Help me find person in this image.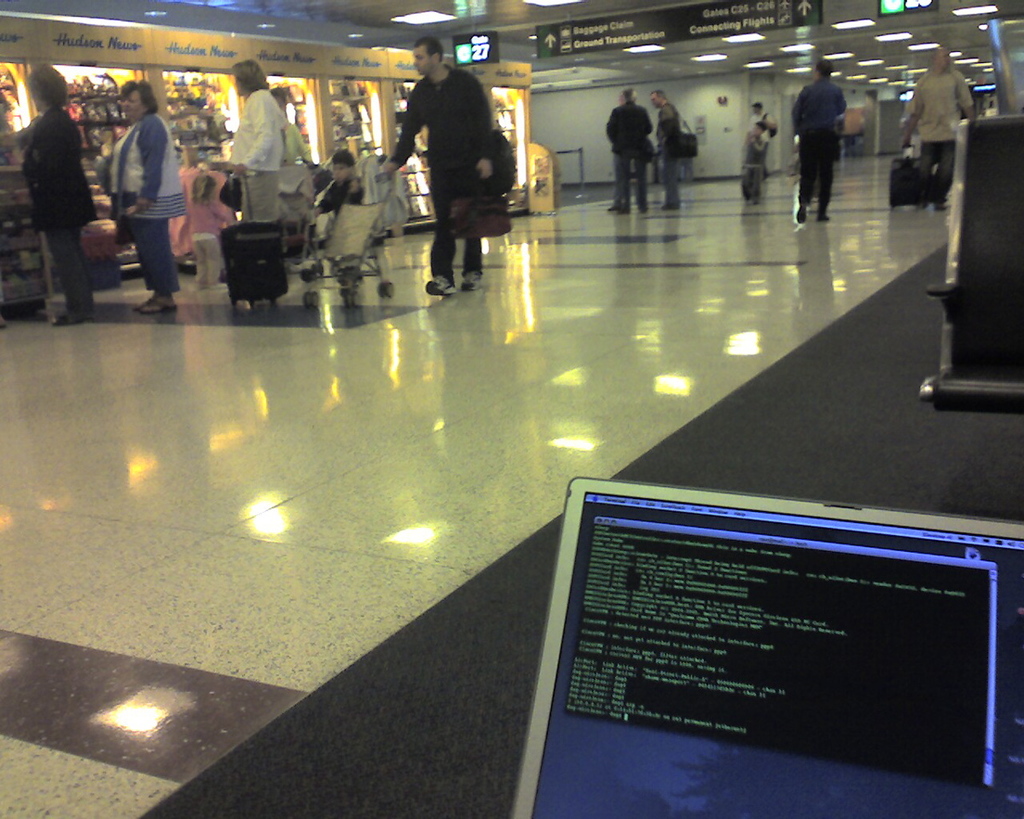
Found it: 898,40,970,212.
